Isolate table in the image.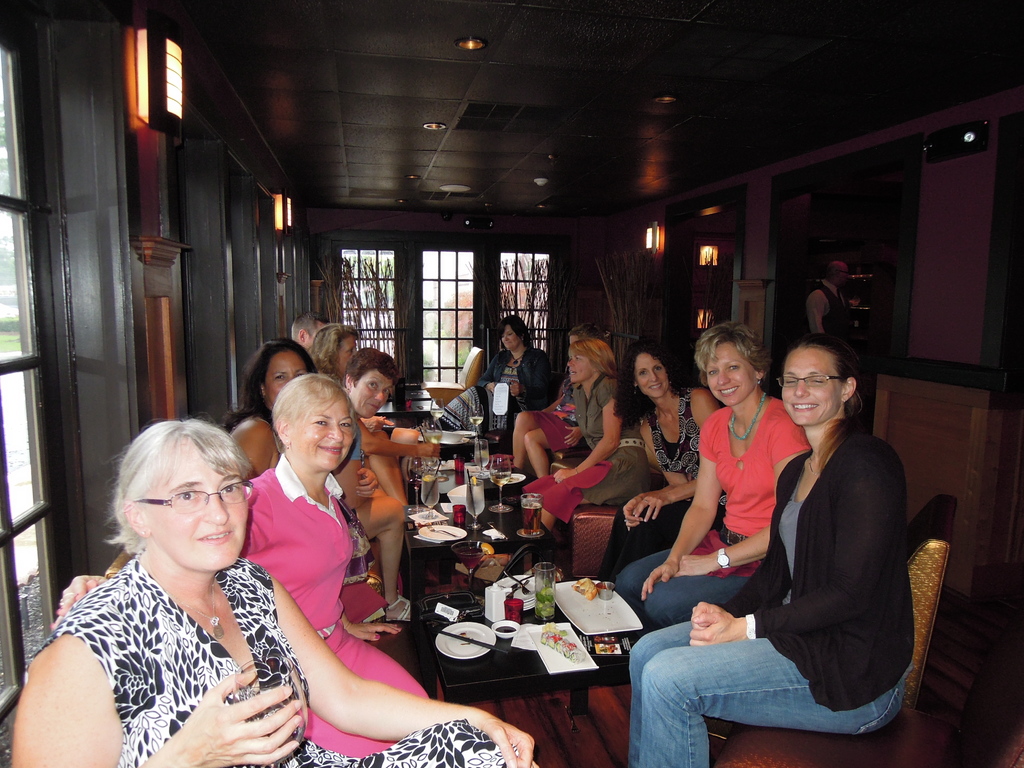
Isolated region: [402,585,657,737].
